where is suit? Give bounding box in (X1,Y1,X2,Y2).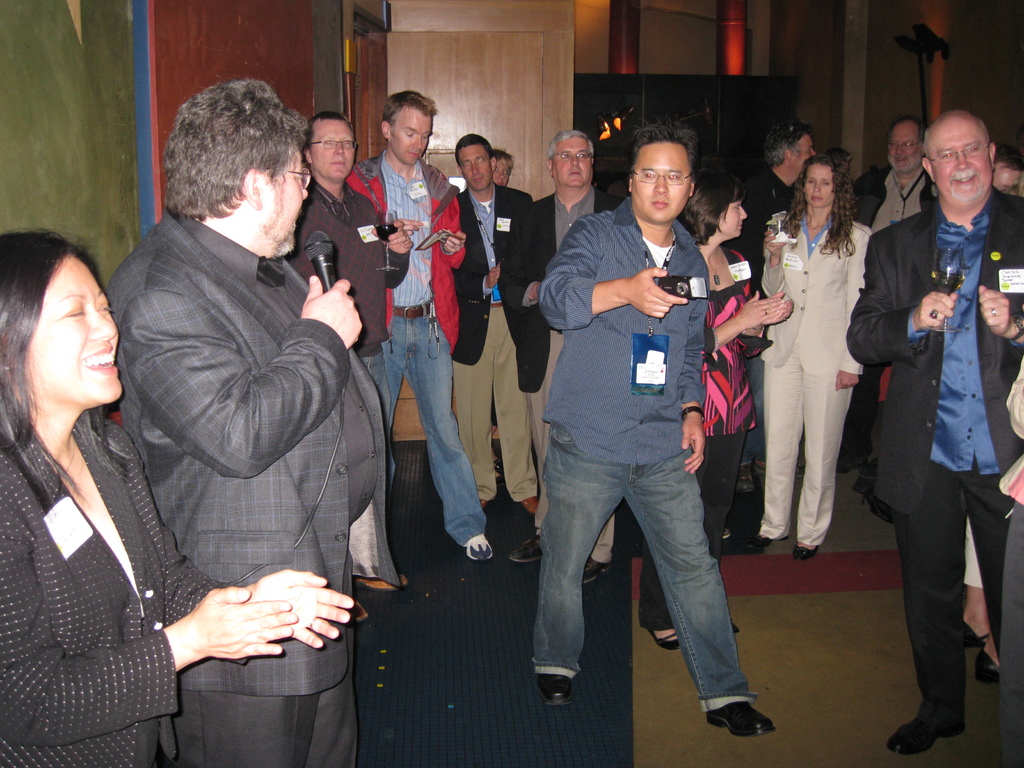
(842,195,1023,712).
